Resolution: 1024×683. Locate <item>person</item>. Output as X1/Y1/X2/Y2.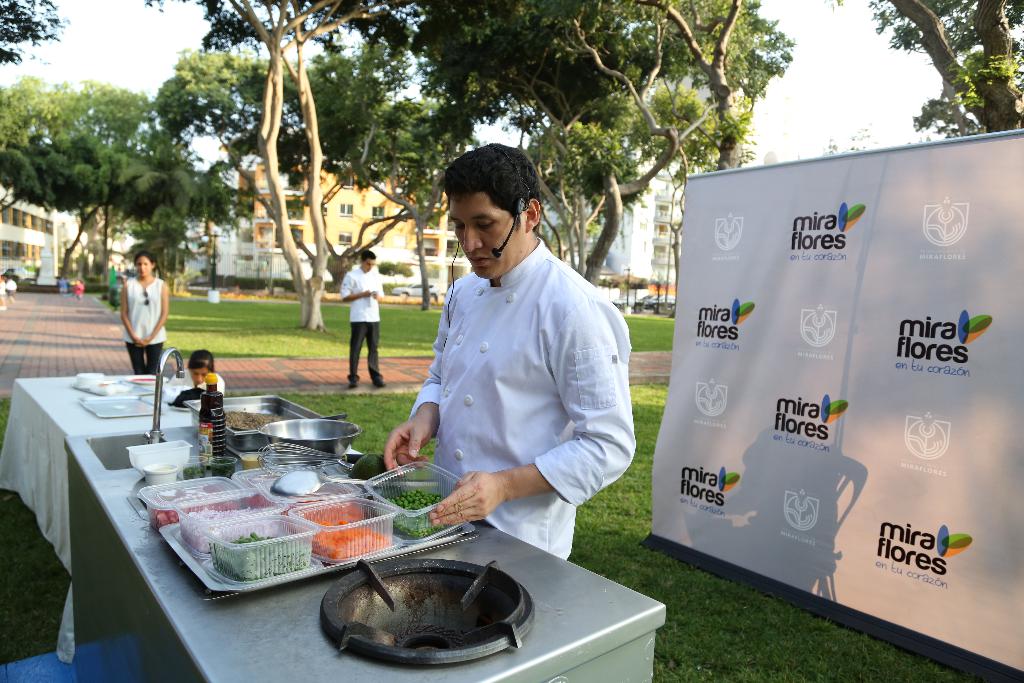
339/248/387/386.
